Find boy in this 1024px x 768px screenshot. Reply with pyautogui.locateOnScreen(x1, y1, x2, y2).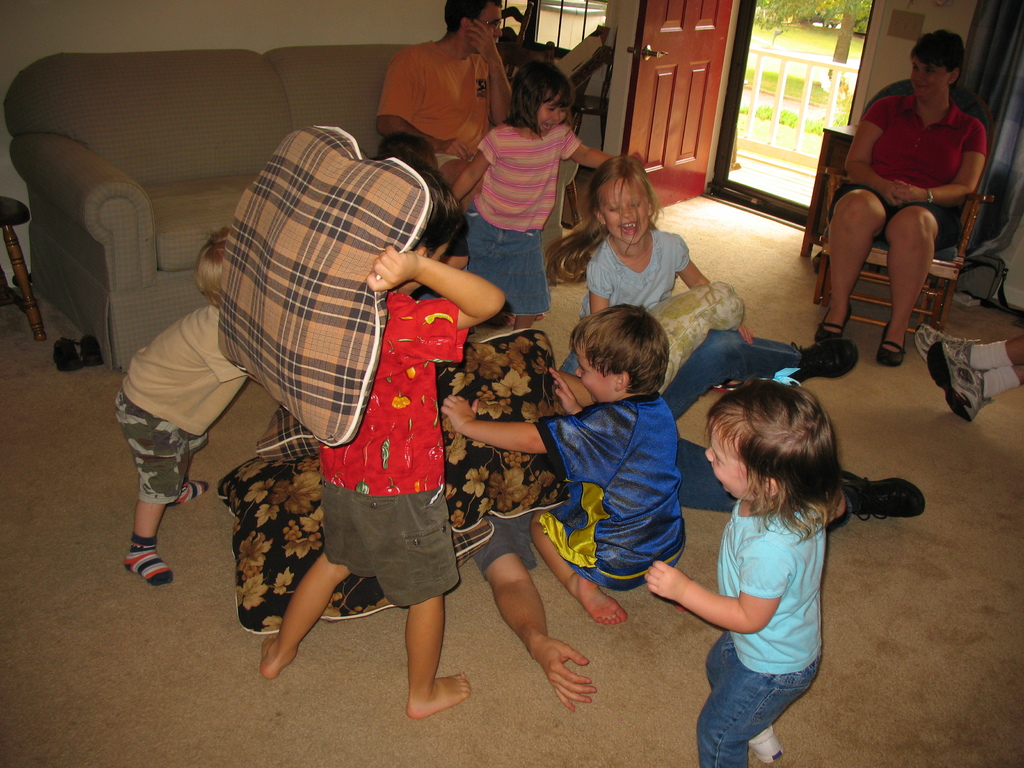
pyautogui.locateOnScreen(216, 126, 505, 719).
